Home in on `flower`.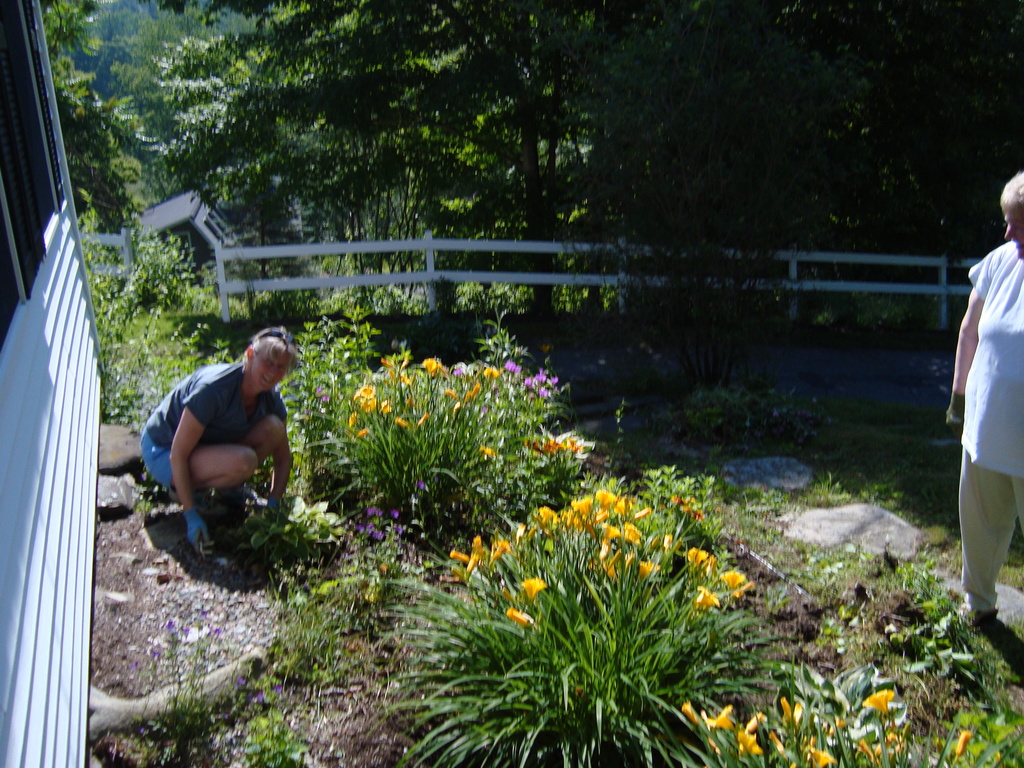
Homed in at x1=506, y1=607, x2=532, y2=625.
